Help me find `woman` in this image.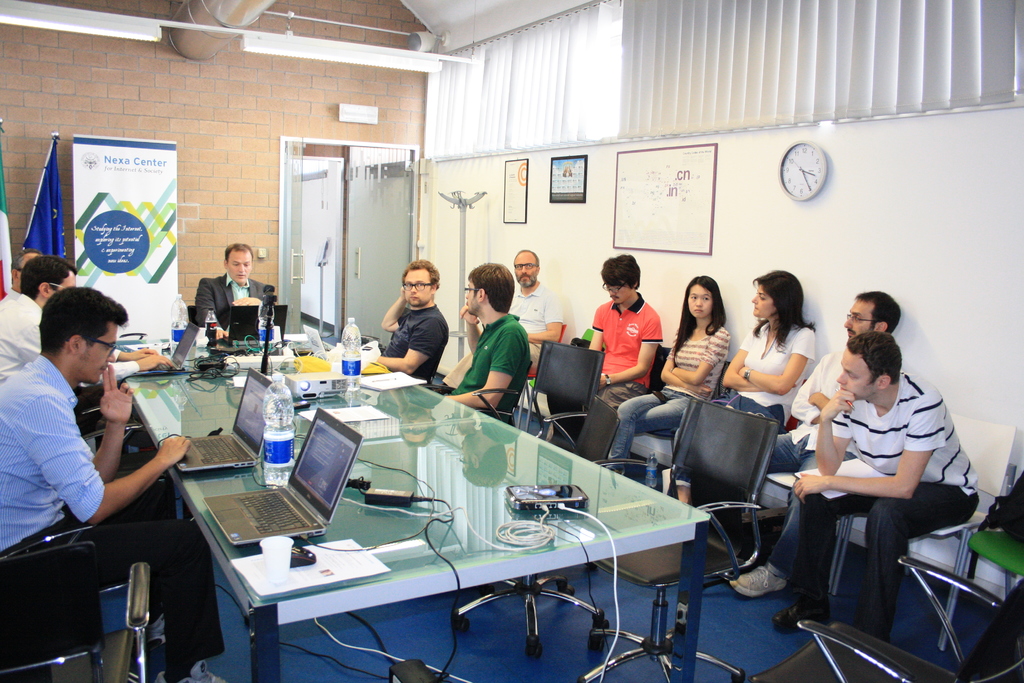
Found it: BBox(672, 270, 819, 509).
